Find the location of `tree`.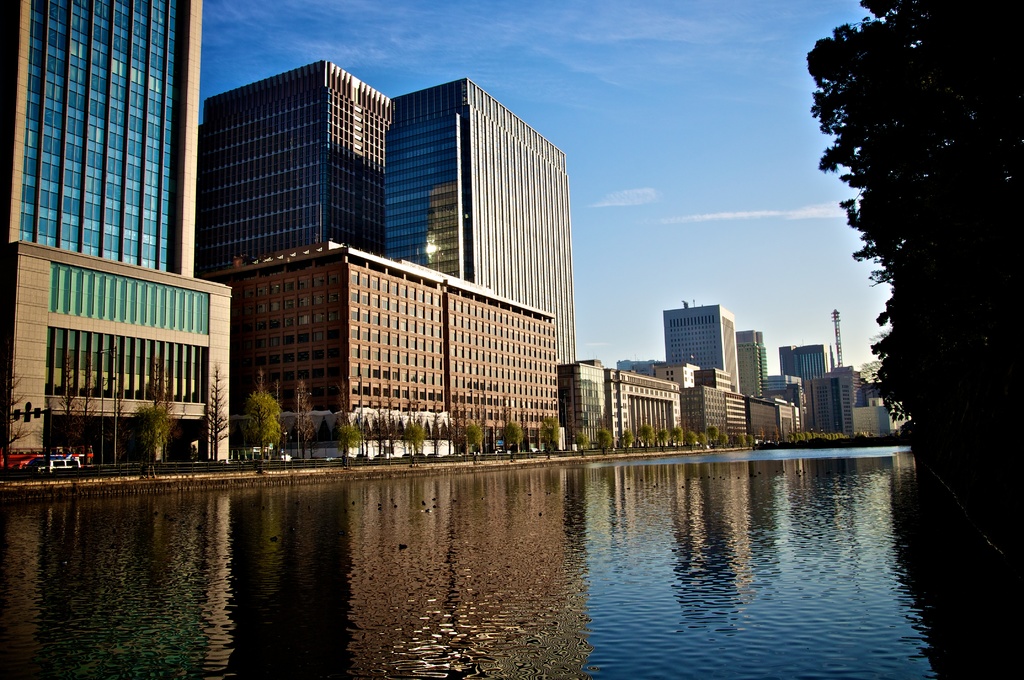
Location: region(376, 419, 393, 453).
